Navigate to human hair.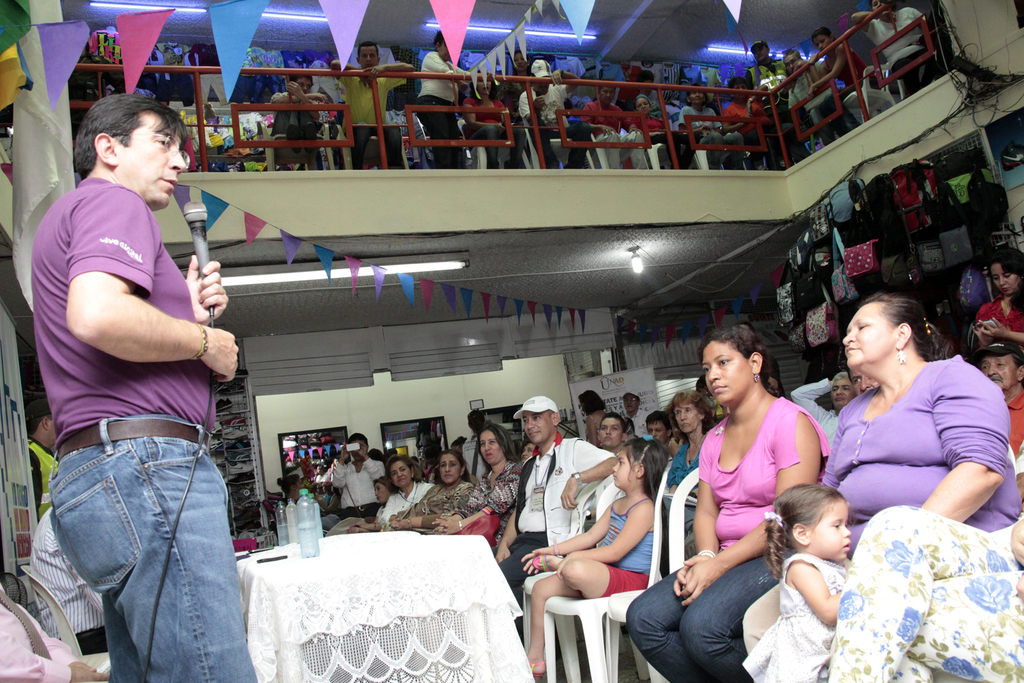
Navigation target: [x1=829, y1=372, x2=849, y2=382].
